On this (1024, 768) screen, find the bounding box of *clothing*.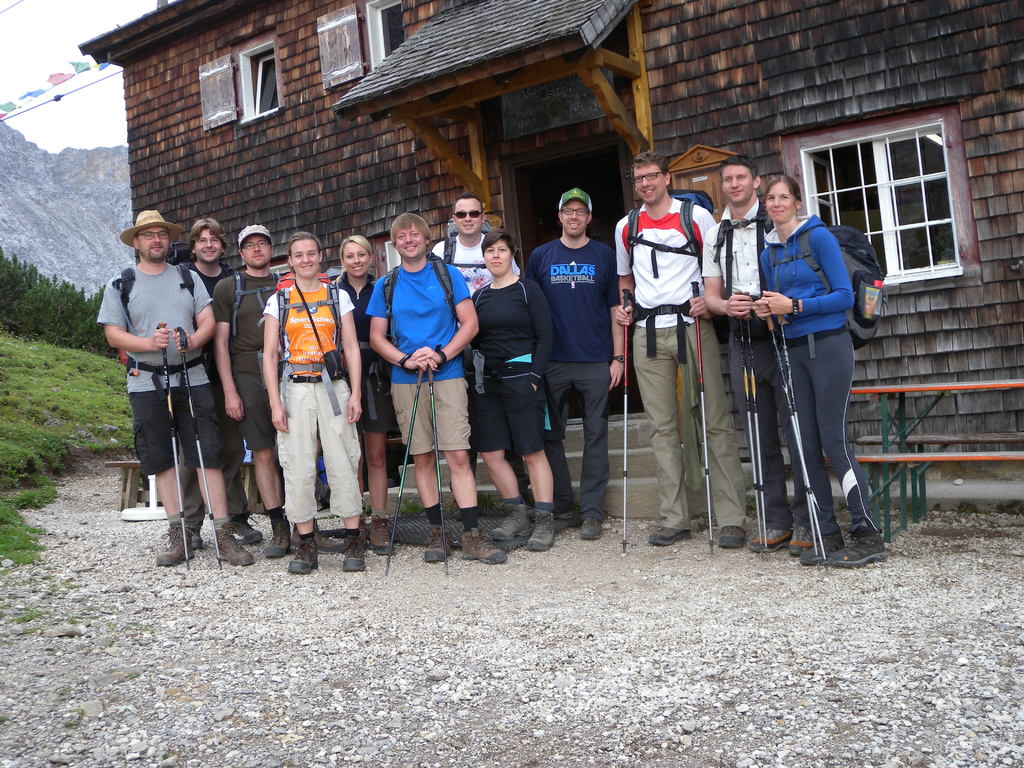
Bounding box: x1=521, y1=232, x2=623, y2=514.
